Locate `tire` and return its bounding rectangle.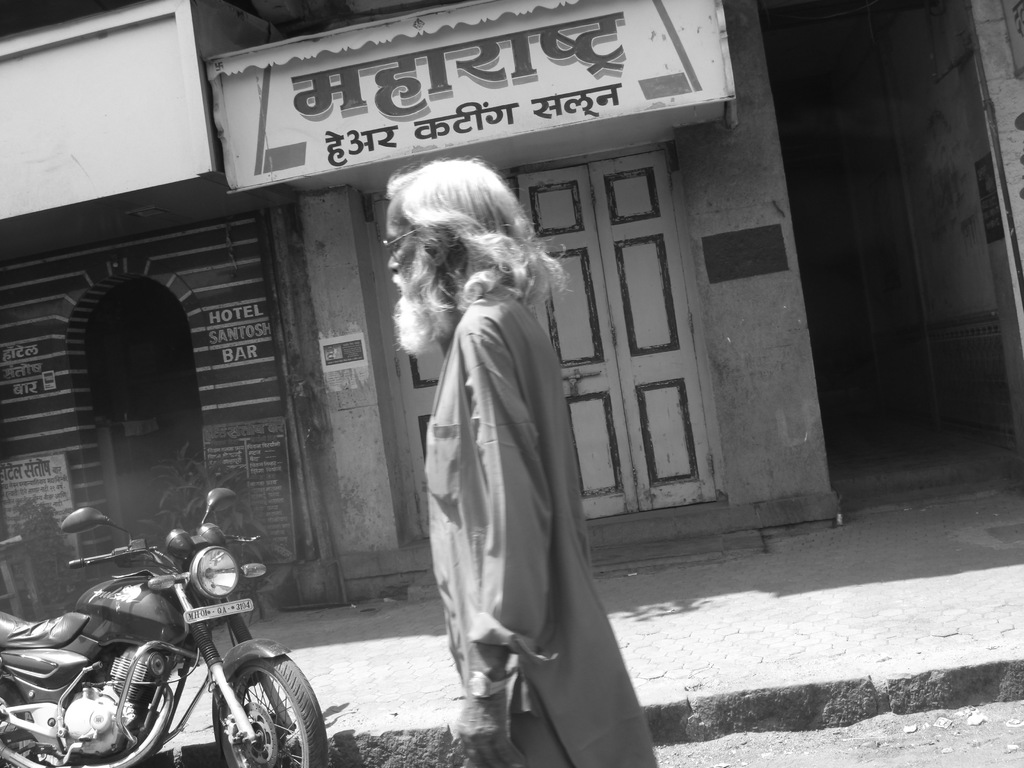
rect(212, 660, 324, 767).
